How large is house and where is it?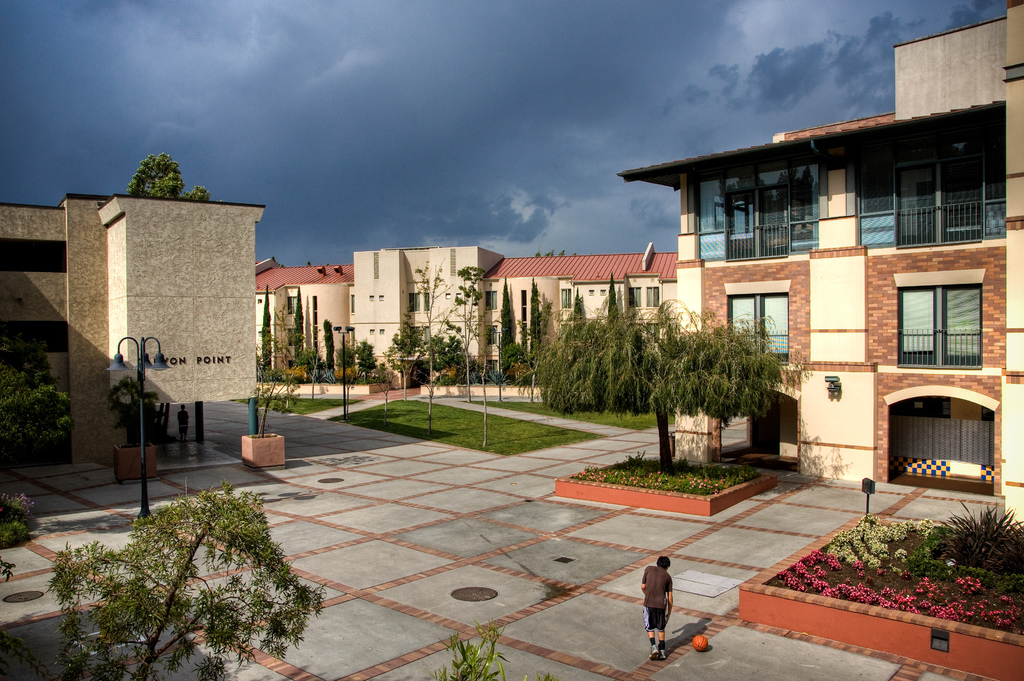
Bounding box: {"left": 0, "top": 188, "right": 264, "bottom": 452}.
